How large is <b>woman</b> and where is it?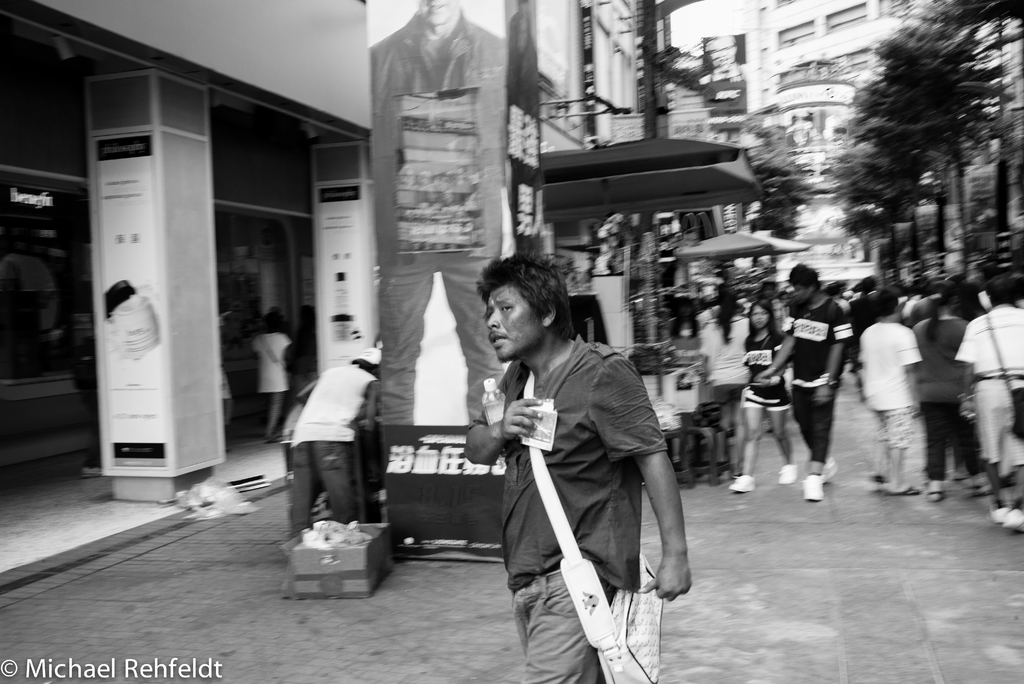
Bounding box: BBox(727, 298, 797, 494).
